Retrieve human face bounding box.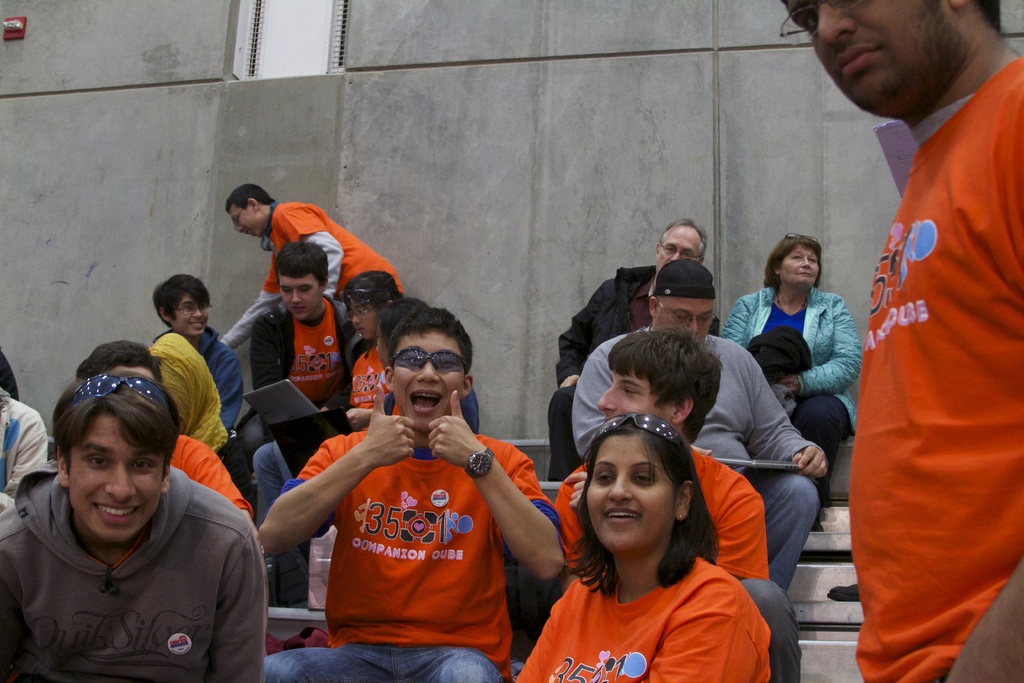
Bounding box: box=[658, 233, 701, 268].
